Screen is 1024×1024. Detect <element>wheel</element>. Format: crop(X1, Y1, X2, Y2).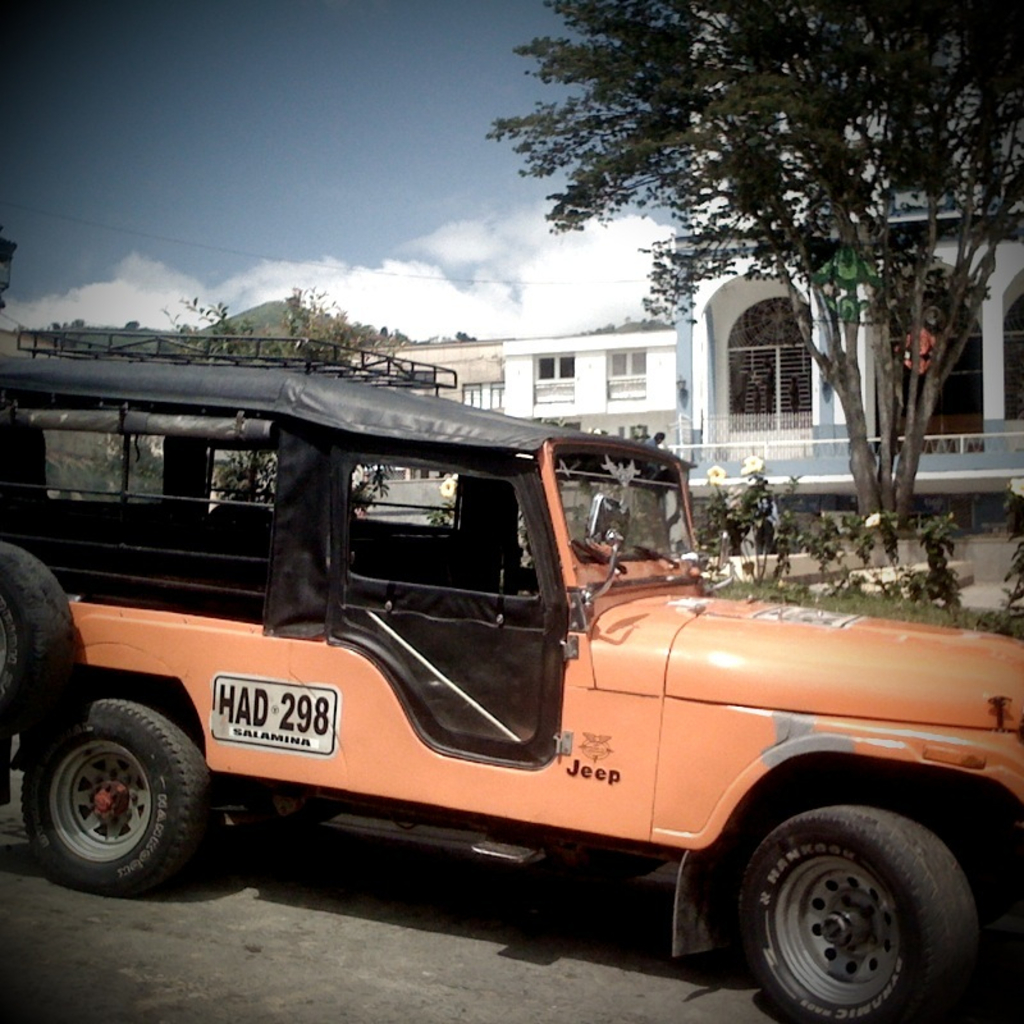
crop(0, 541, 78, 703).
